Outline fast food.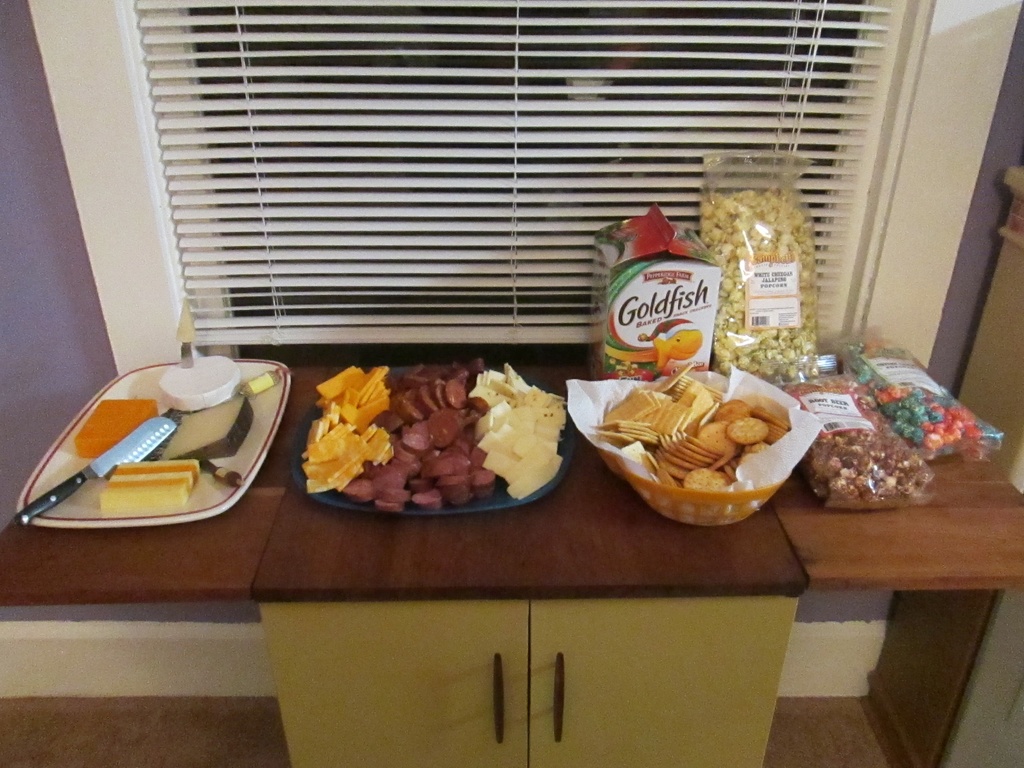
Outline: BBox(704, 420, 738, 449).
